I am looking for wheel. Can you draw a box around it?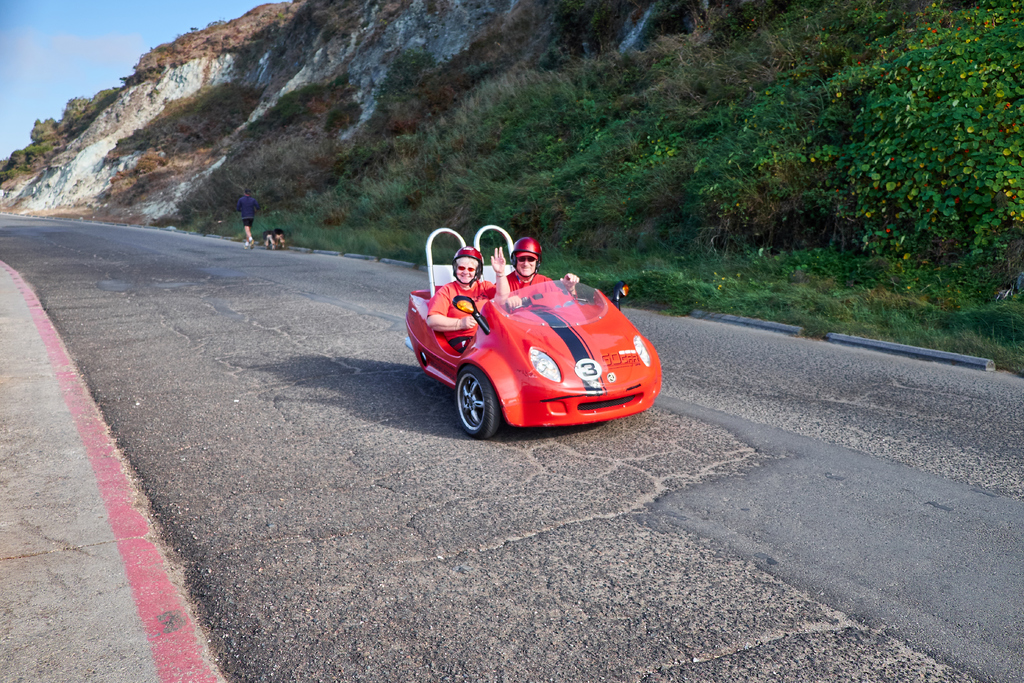
Sure, the bounding box is {"left": 458, "top": 366, "right": 502, "bottom": 432}.
